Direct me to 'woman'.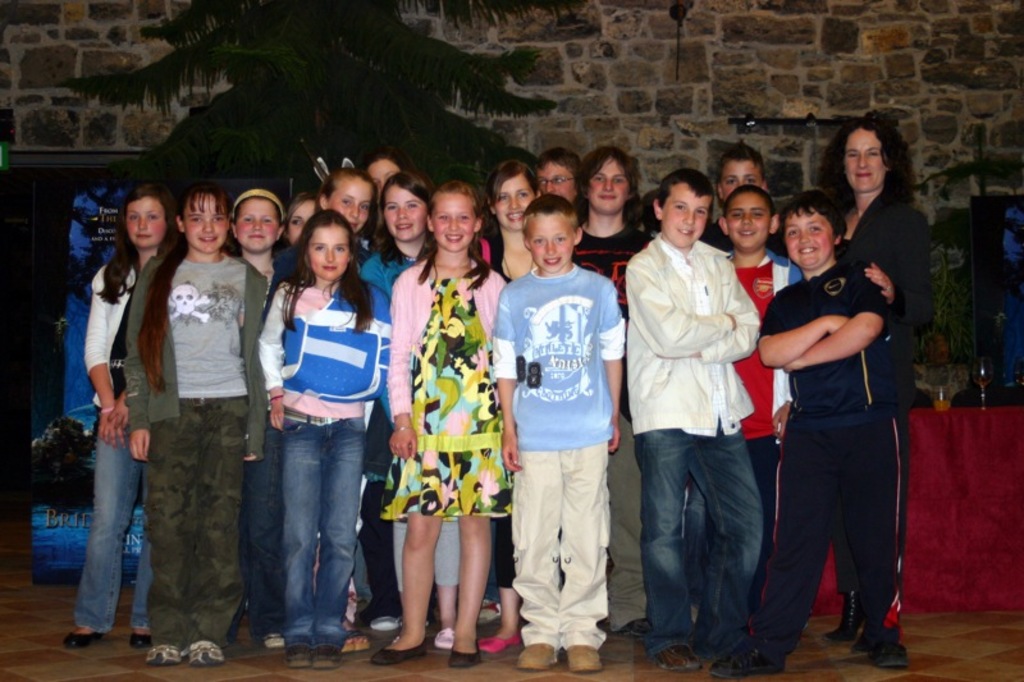
Direction: BBox(754, 138, 925, 676).
